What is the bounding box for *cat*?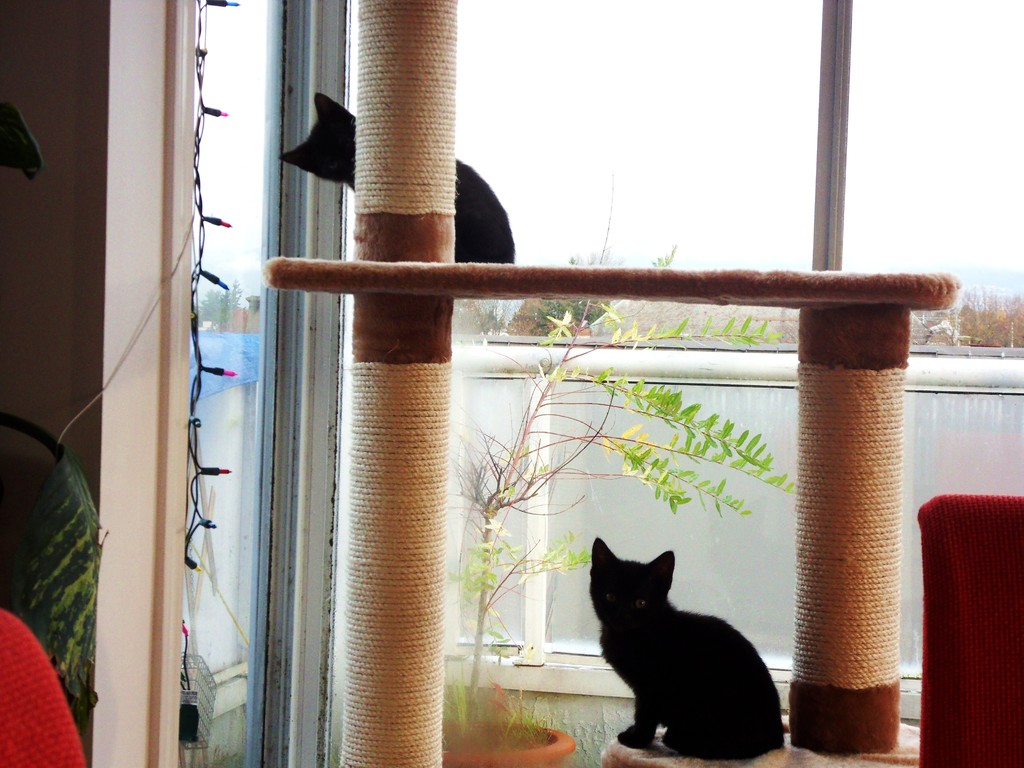
<bbox>593, 537, 790, 764</bbox>.
